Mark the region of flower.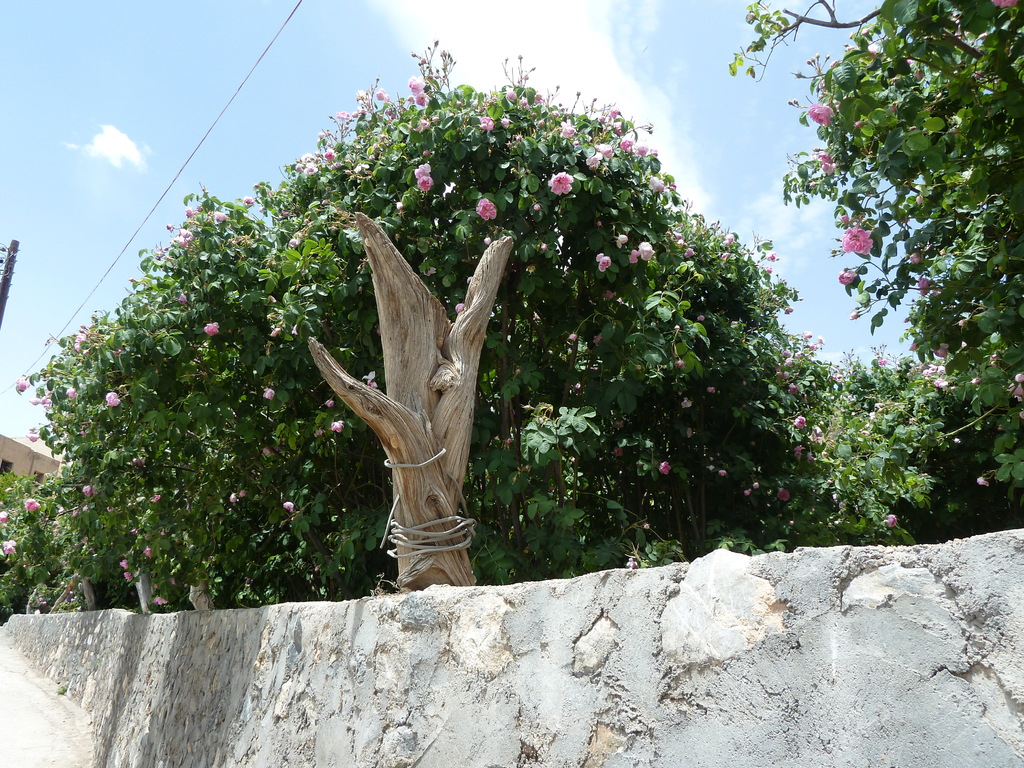
Region: Rect(144, 548, 154, 559).
